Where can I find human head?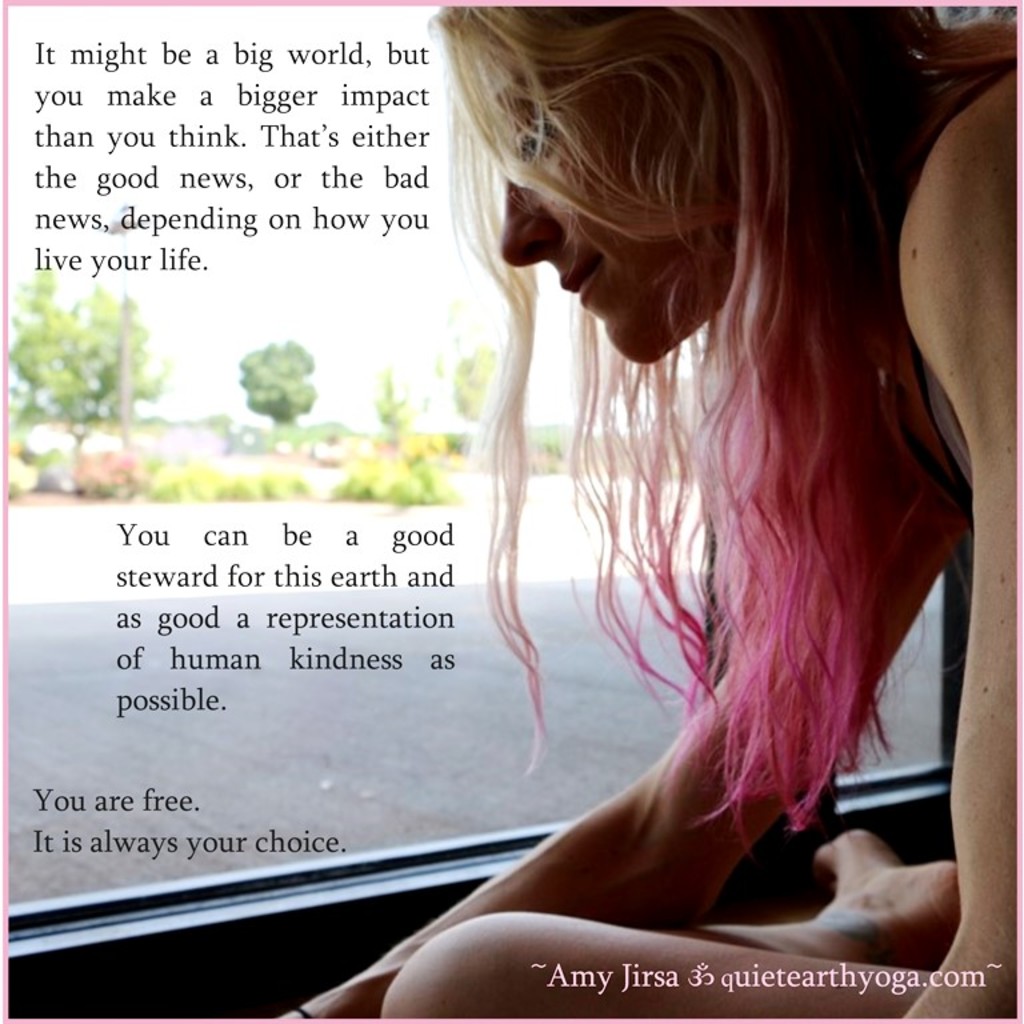
You can find it at bbox=(445, 20, 893, 420).
